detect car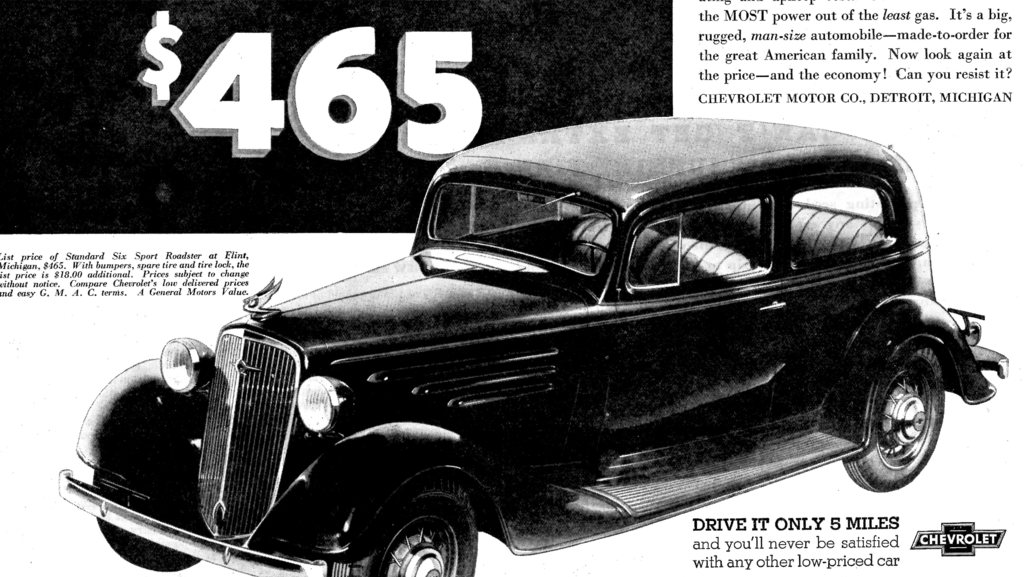
56, 111, 1009, 576
